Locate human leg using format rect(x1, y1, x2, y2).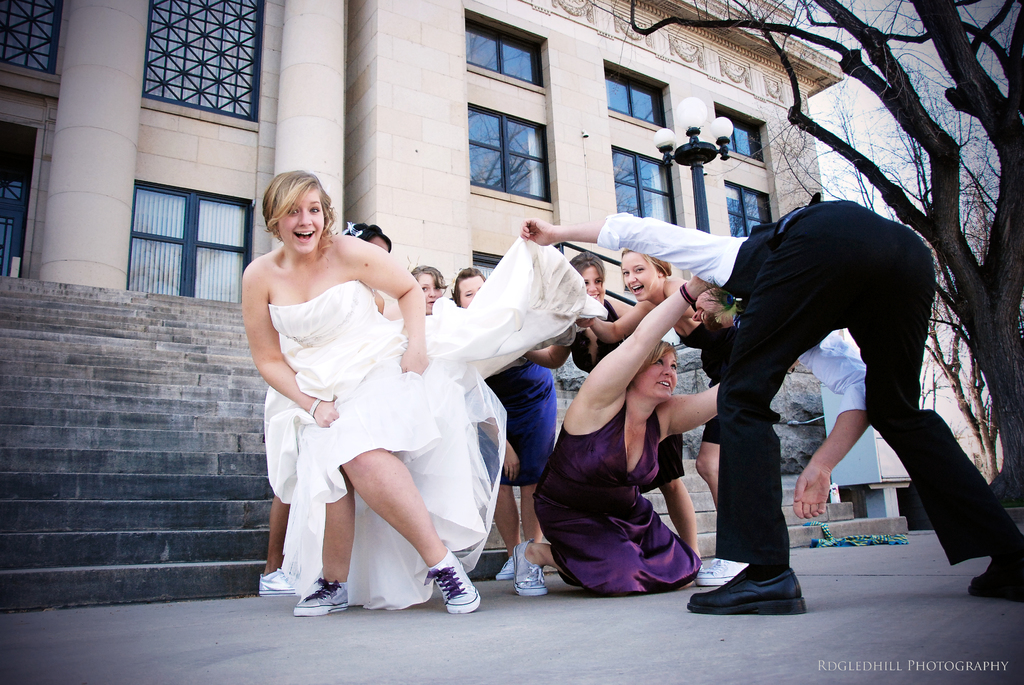
rect(692, 379, 725, 514).
